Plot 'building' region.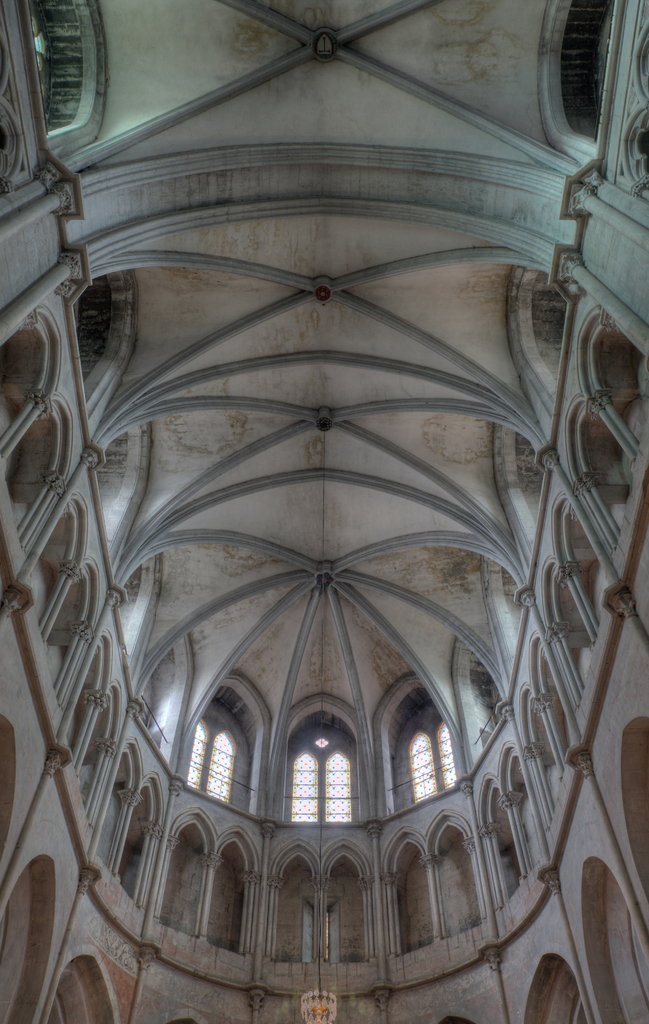
Plotted at bbox=(0, 0, 648, 1023).
